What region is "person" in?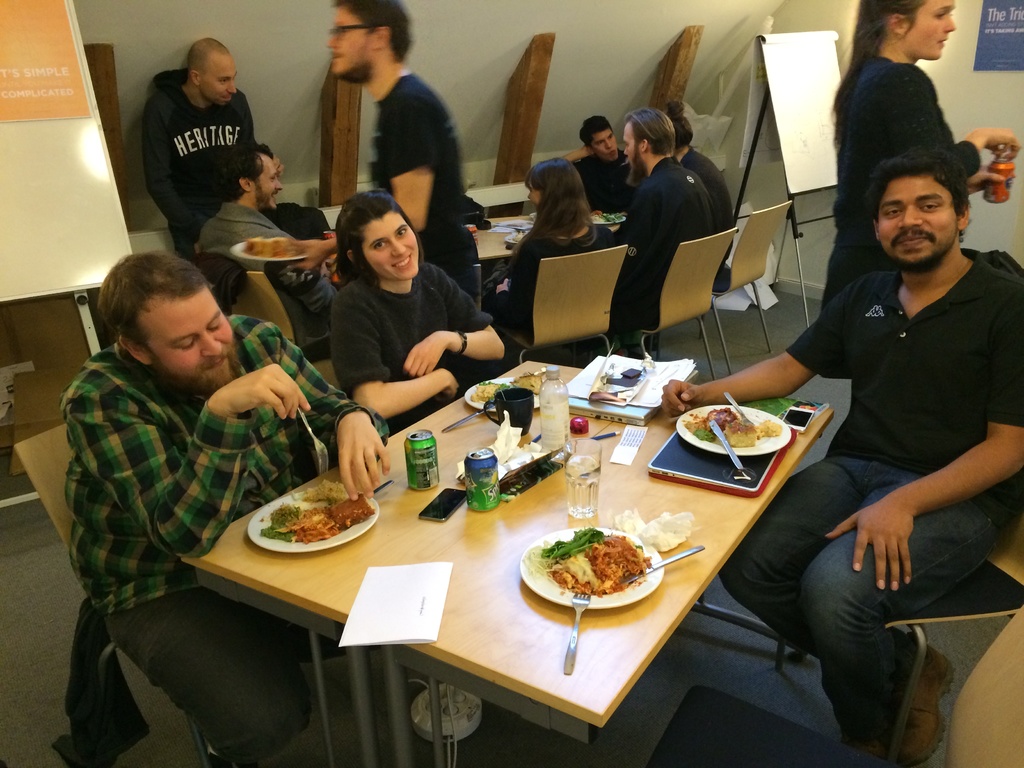
<box>202,137,332,339</box>.
